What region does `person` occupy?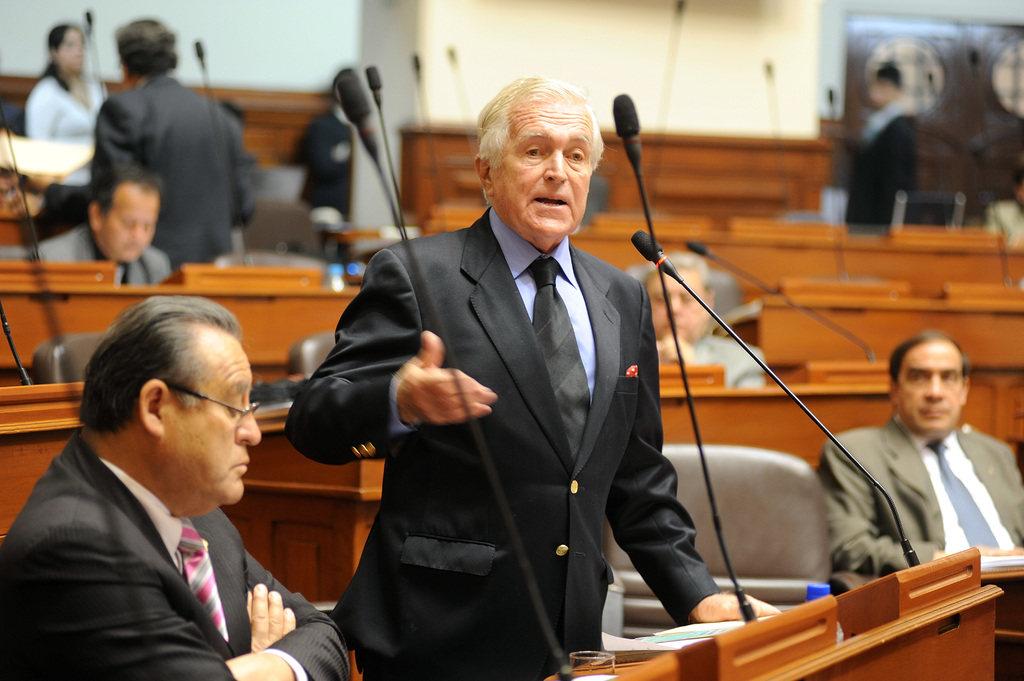
Rect(844, 64, 923, 233).
